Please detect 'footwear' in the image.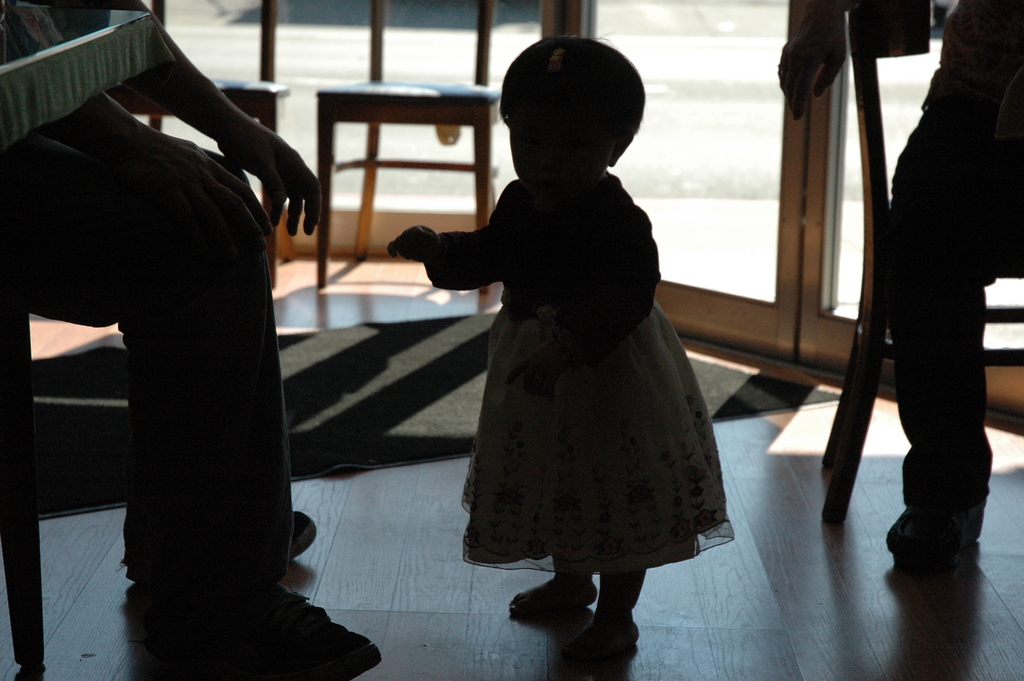
<region>156, 587, 389, 680</region>.
